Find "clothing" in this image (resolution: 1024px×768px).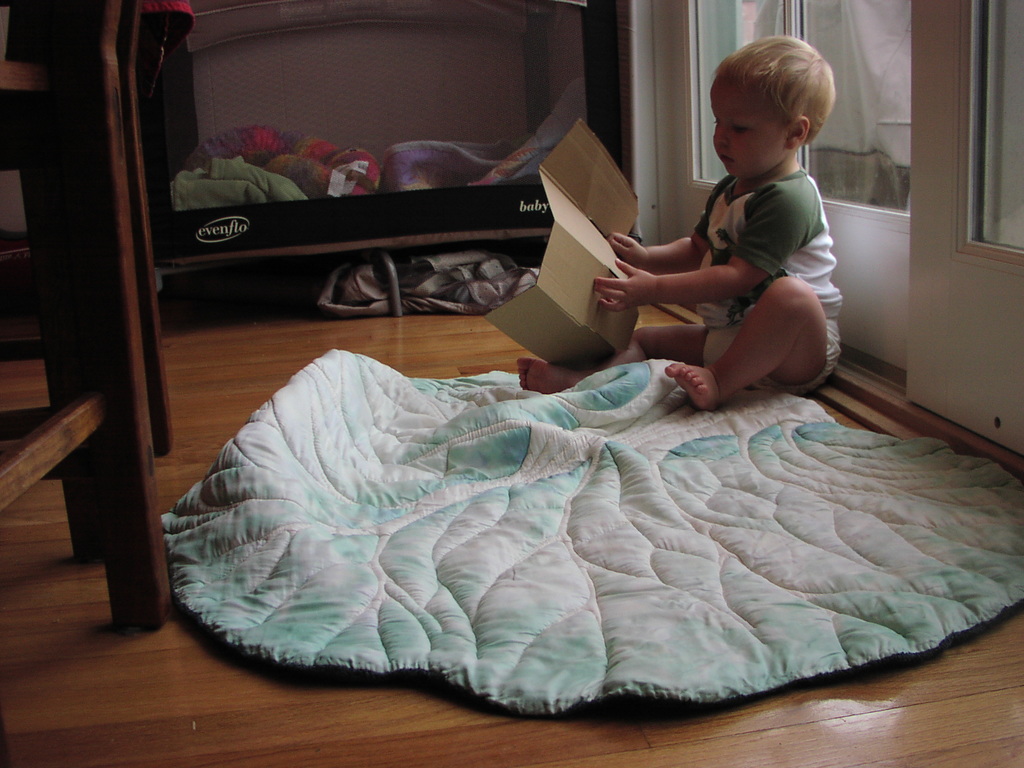
l=171, t=117, r=353, b=208.
